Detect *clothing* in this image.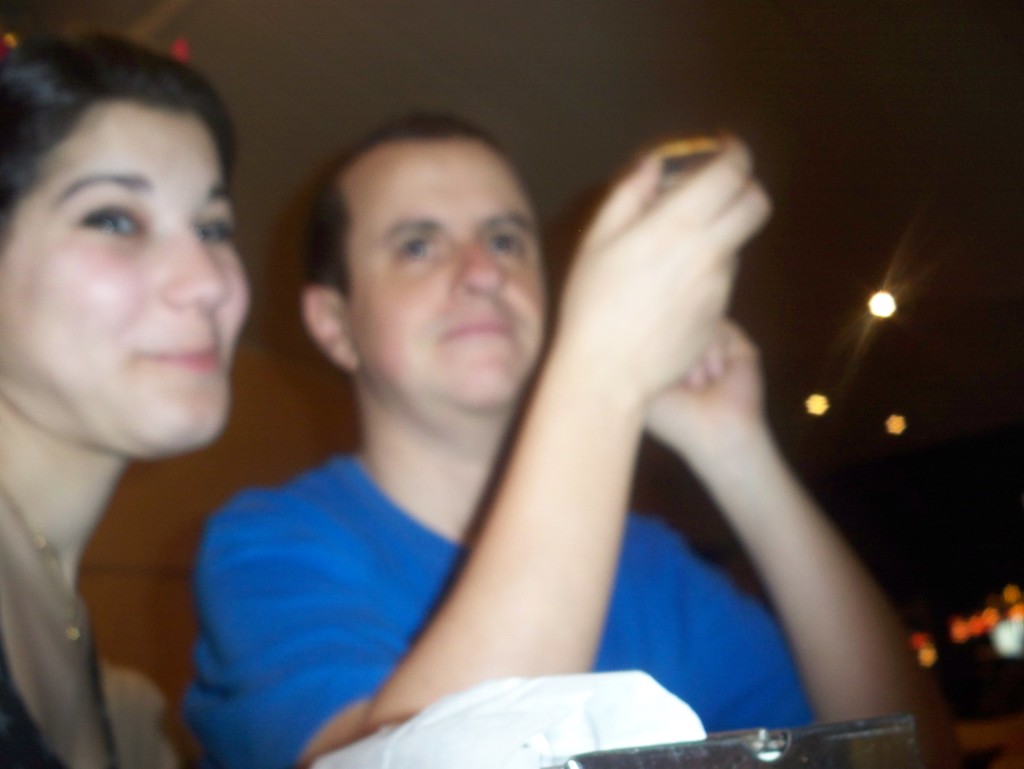
Detection: 212/186/863/768.
